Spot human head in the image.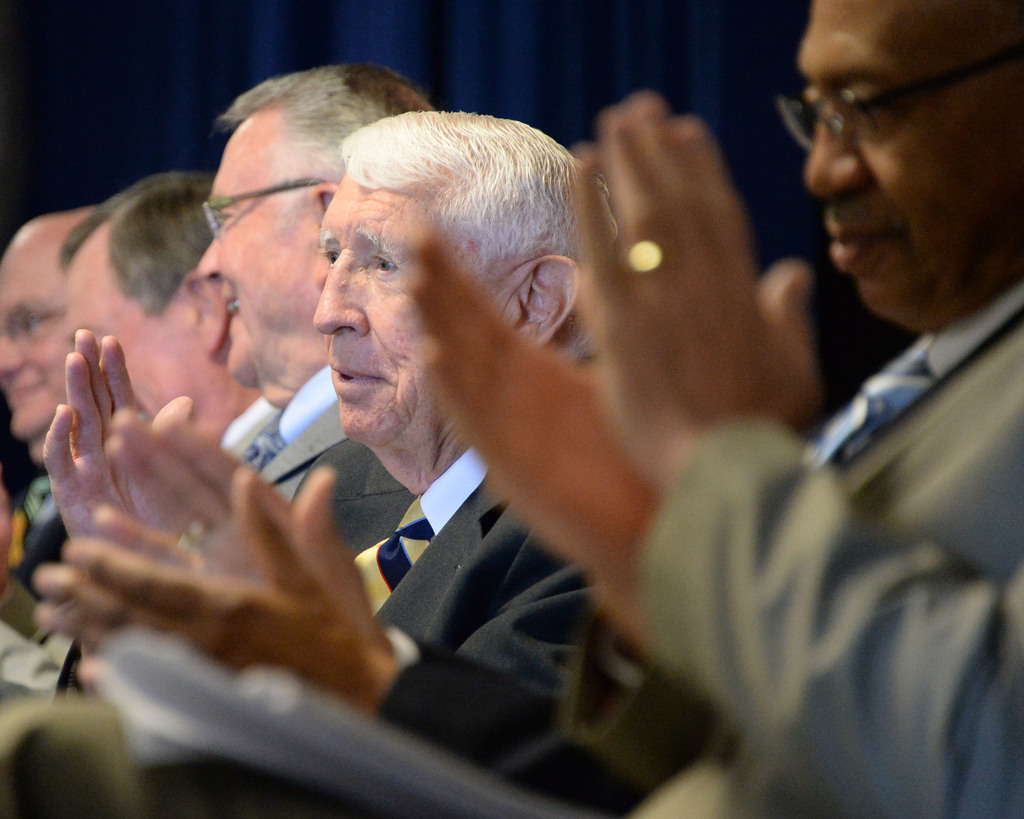
human head found at 313/111/576/450.
